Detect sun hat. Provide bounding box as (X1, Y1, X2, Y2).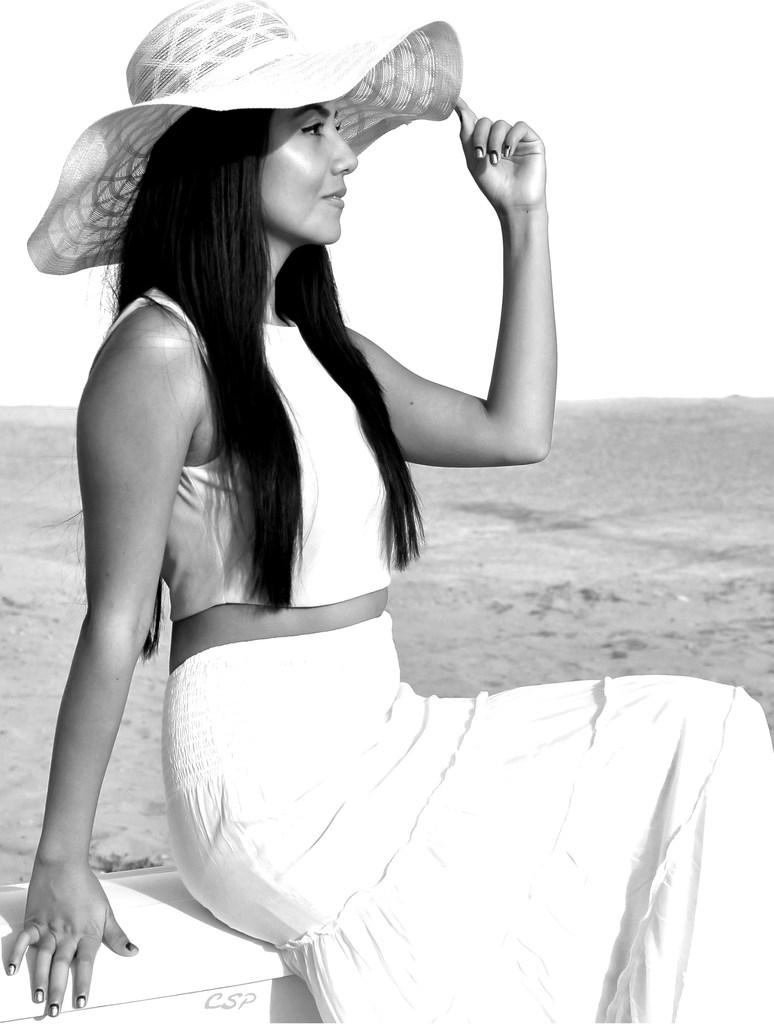
(22, 0, 467, 278).
